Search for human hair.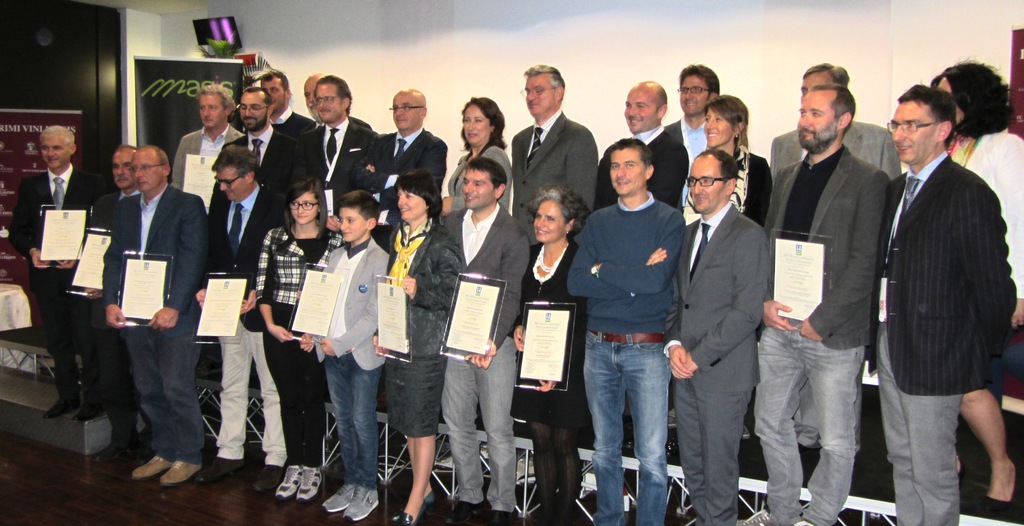
Found at BBox(803, 60, 850, 85).
